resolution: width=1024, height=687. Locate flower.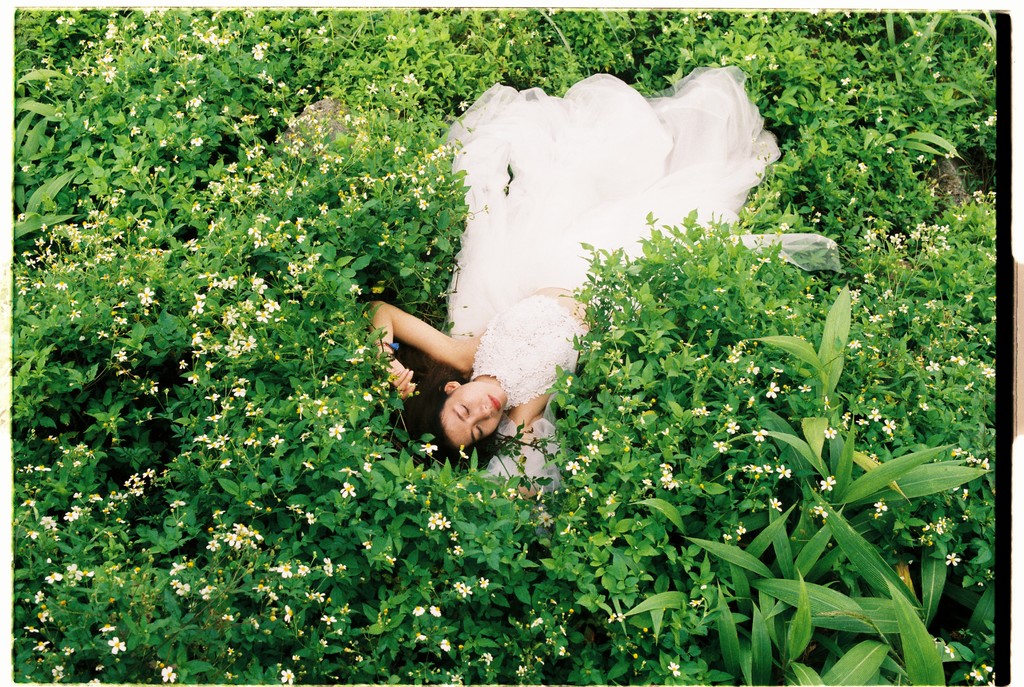
bbox=(226, 169, 275, 197).
